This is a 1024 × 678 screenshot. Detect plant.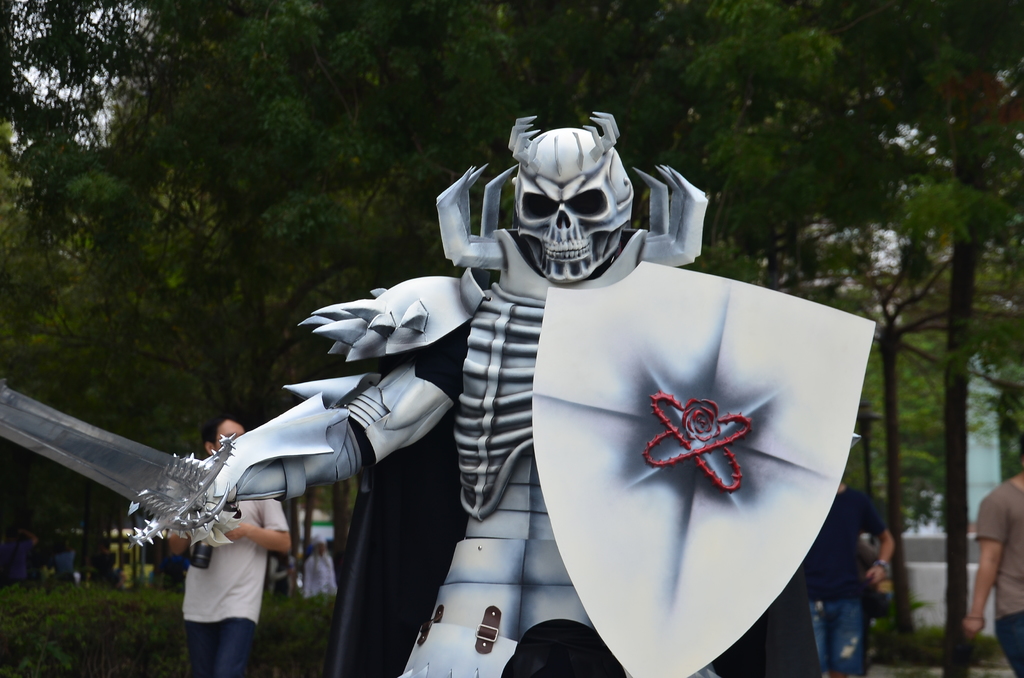
{"x1": 252, "y1": 592, "x2": 337, "y2": 677}.
